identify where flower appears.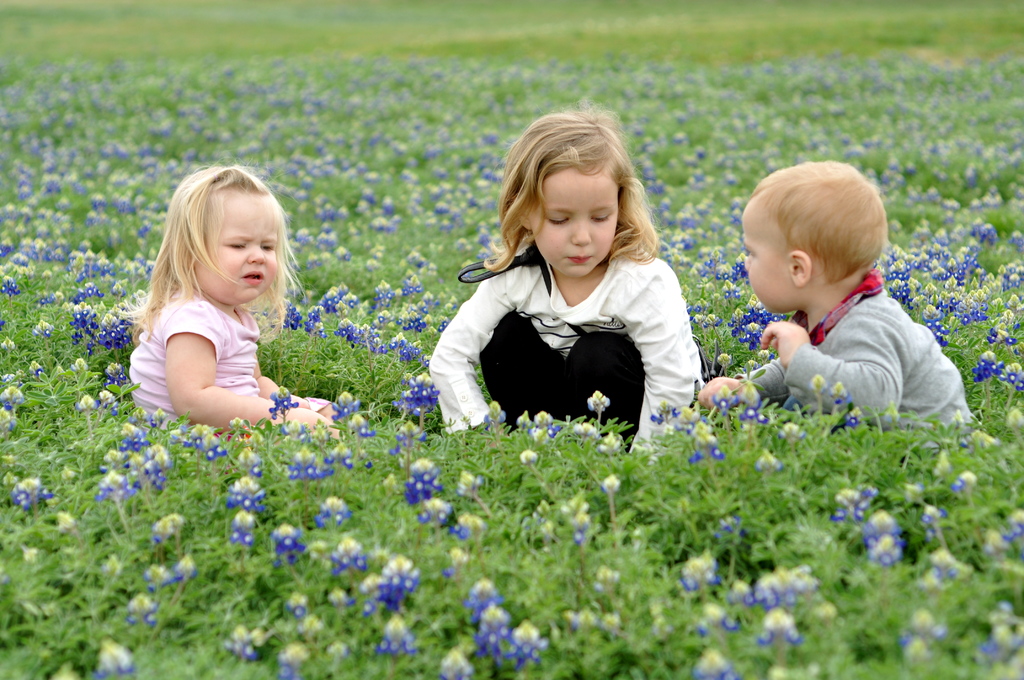
Appears at [x1=286, y1=448, x2=323, y2=480].
